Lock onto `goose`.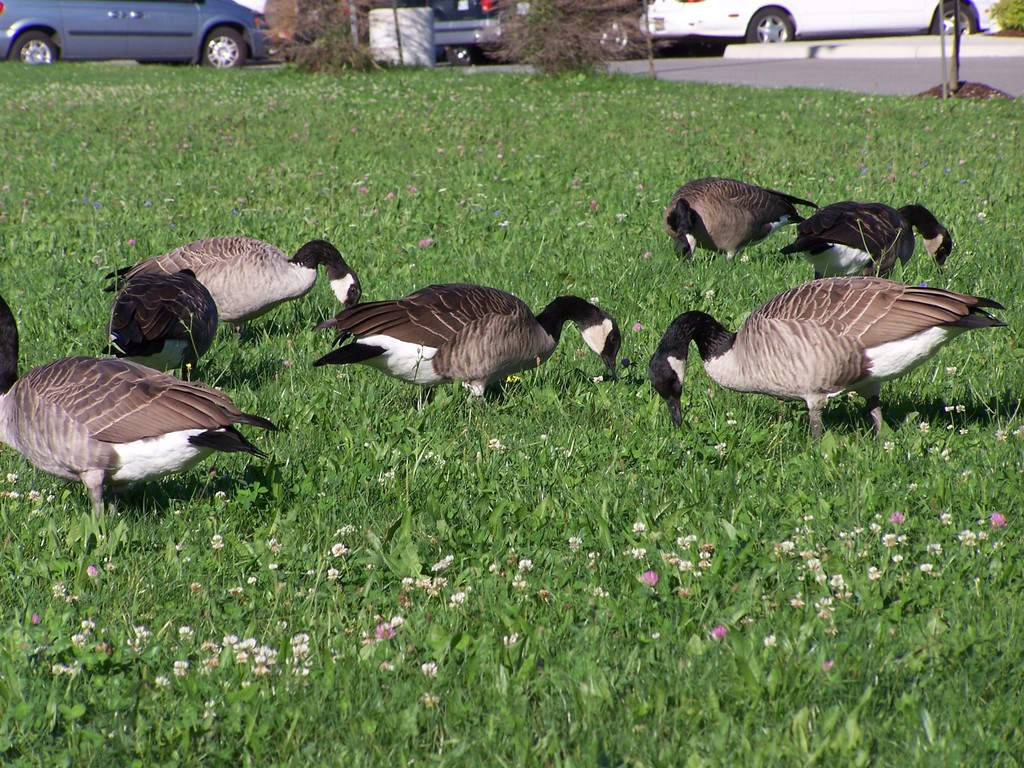
Locked: (99,239,362,339).
